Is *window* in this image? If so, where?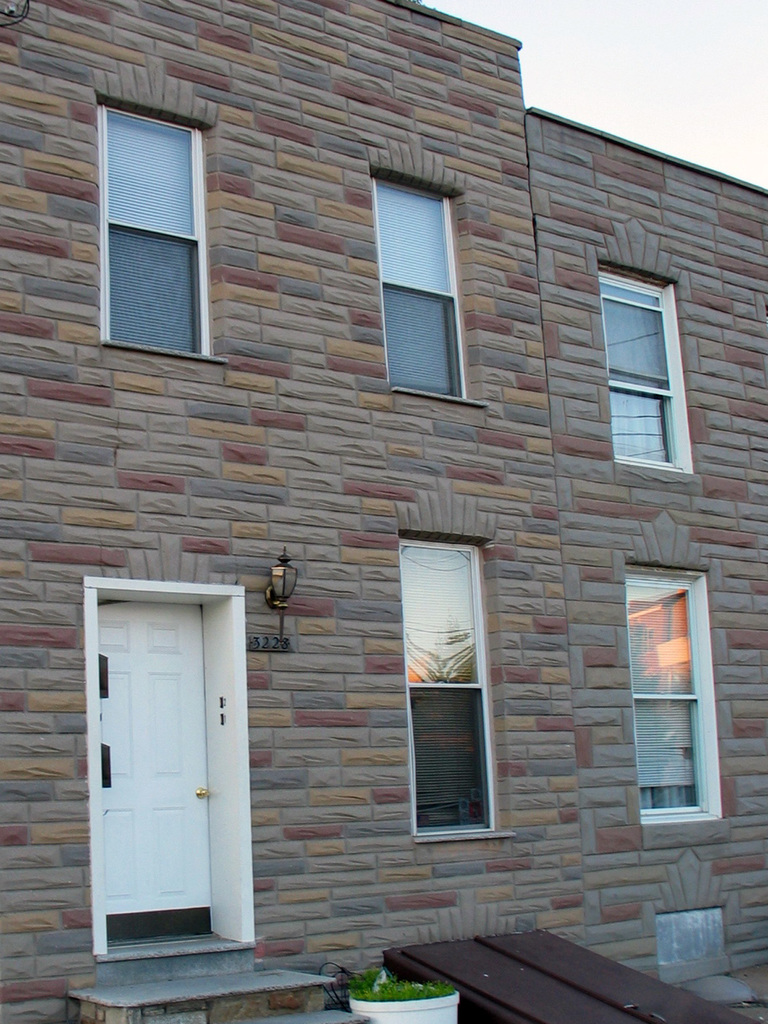
Yes, at [103,120,217,344].
